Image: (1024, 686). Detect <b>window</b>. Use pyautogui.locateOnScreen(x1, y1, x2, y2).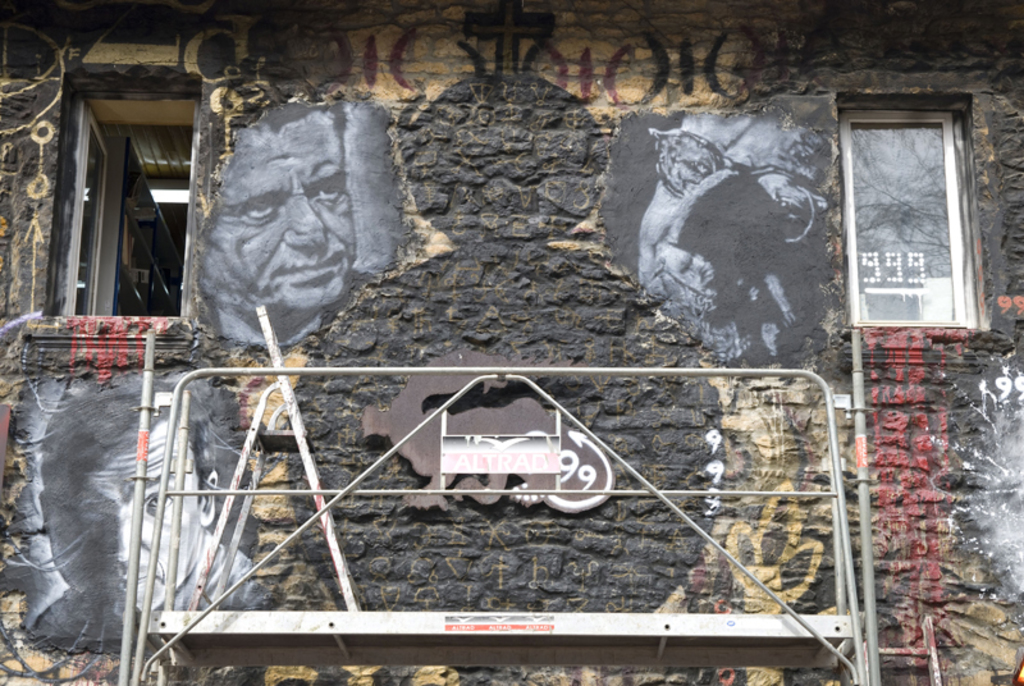
pyautogui.locateOnScreen(837, 91, 983, 324).
